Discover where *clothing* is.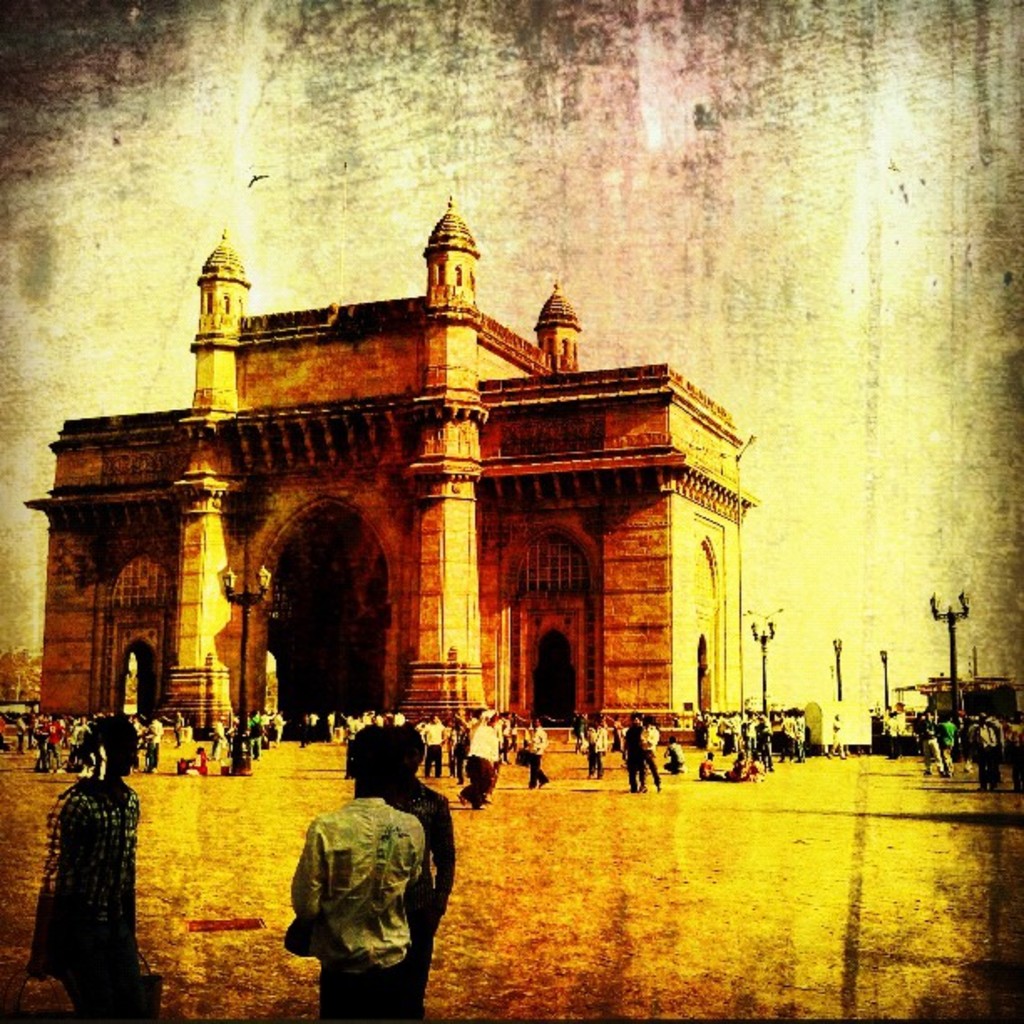
Discovered at (273, 761, 442, 1007).
